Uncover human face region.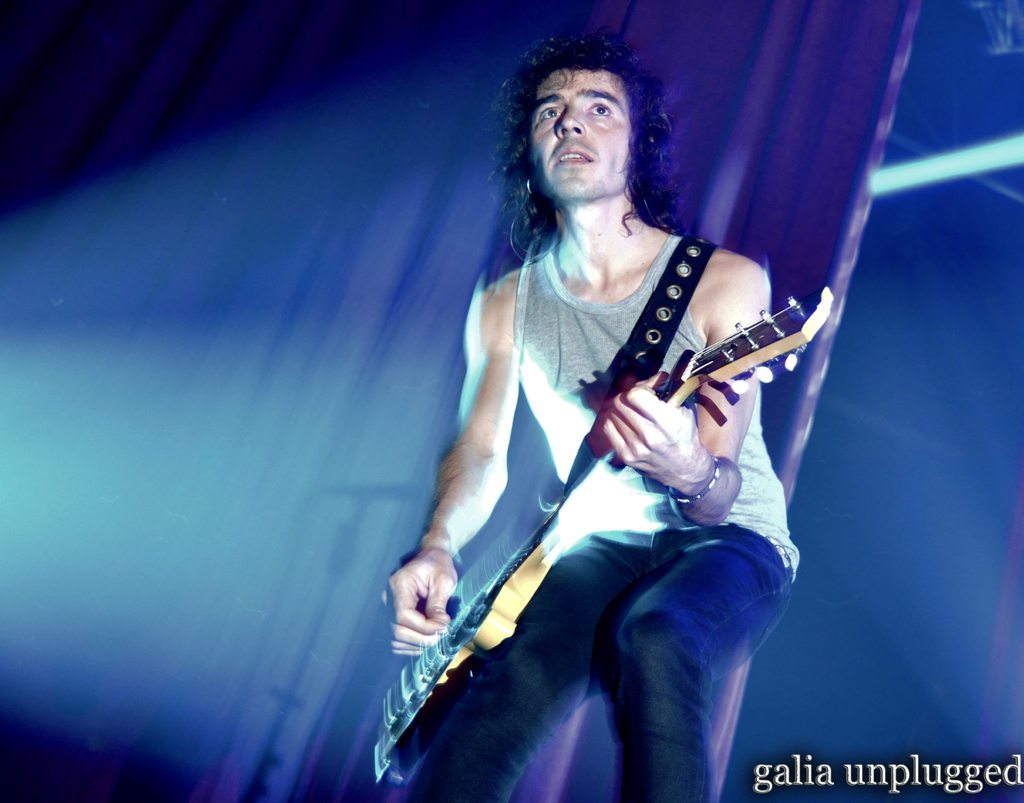
Uncovered: 531 67 626 205.
